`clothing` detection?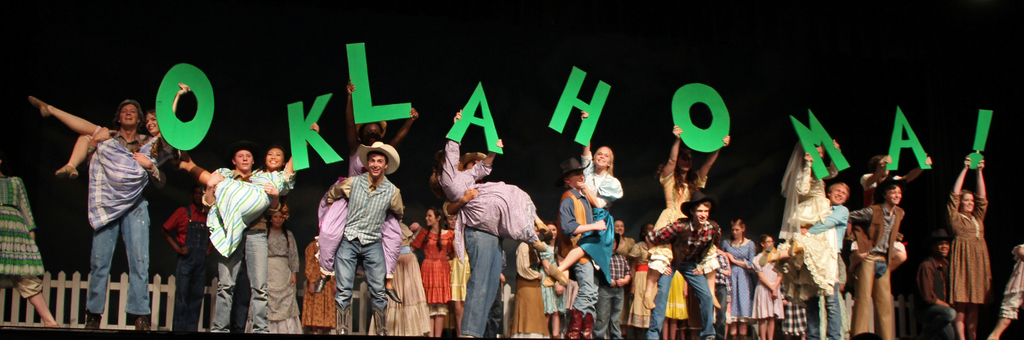
left=368, top=244, right=432, bottom=334
